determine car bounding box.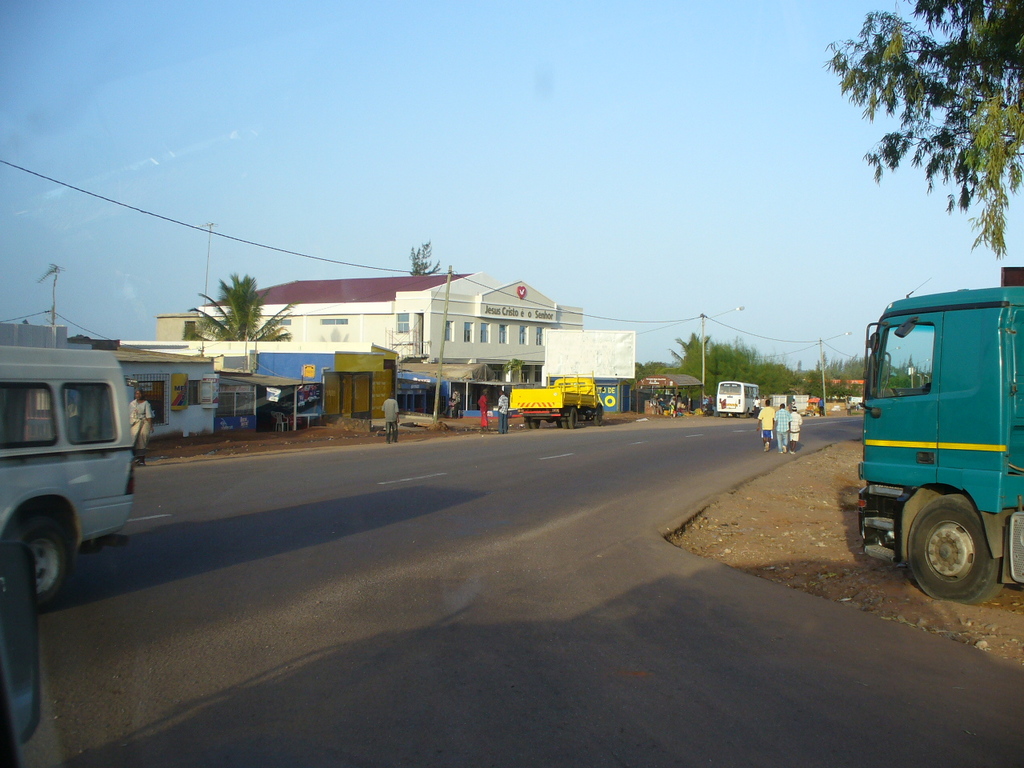
Determined: [x1=0, y1=322, x2=136, y2=622].
